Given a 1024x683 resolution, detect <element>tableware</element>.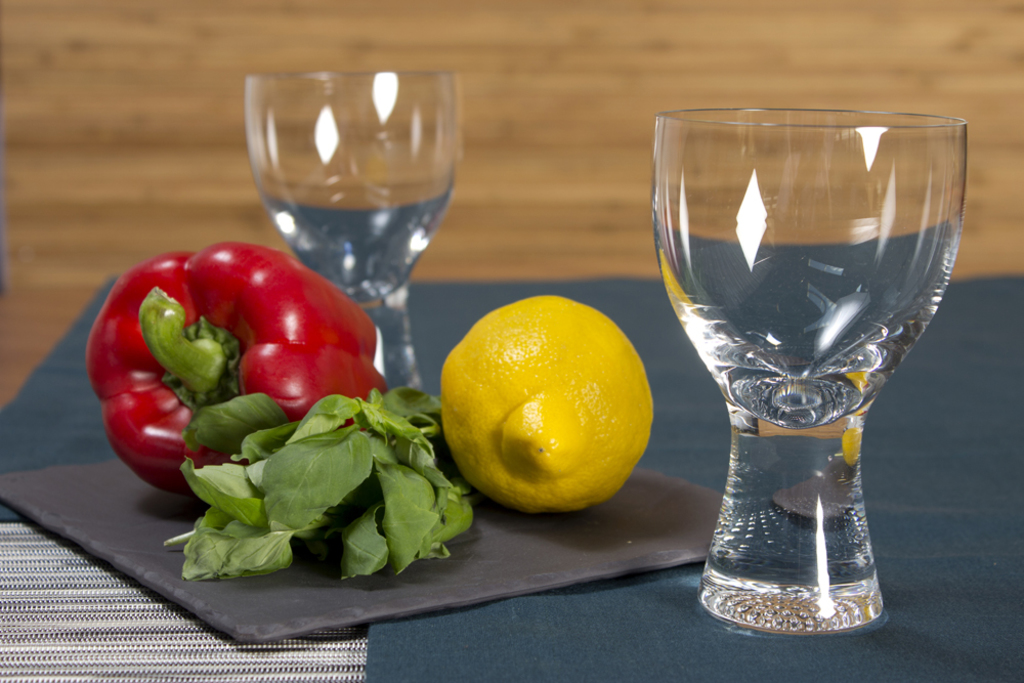
{"left": 226, "top": 75, "right": 481, "bottom": 474}.
